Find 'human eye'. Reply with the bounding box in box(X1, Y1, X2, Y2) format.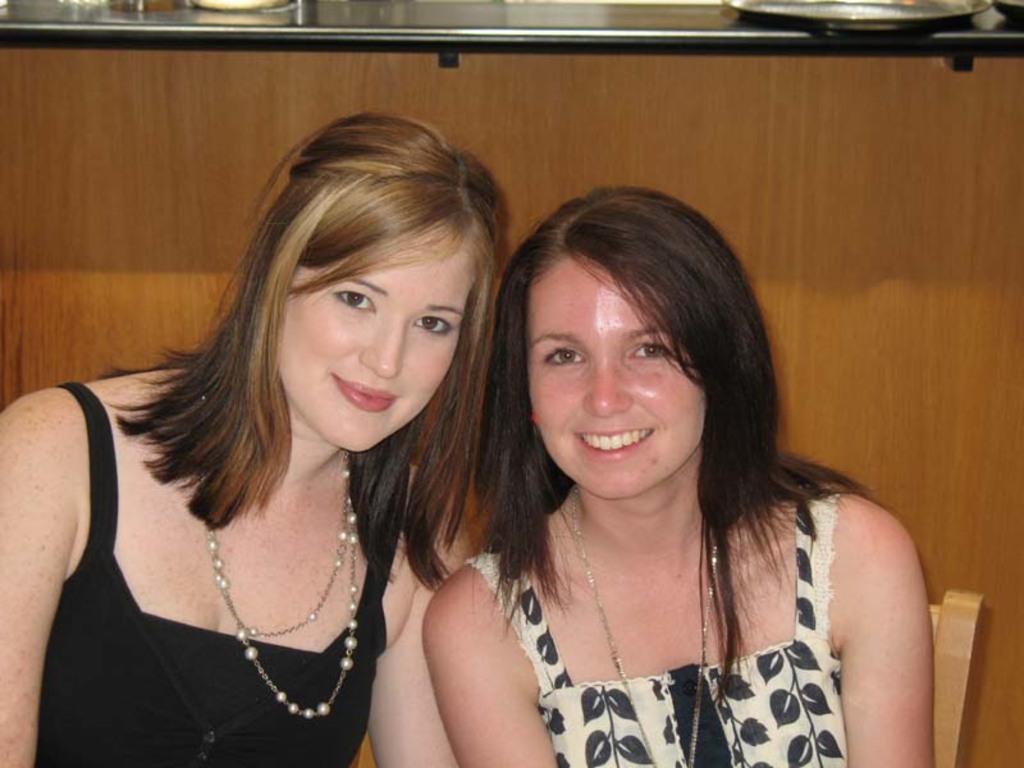
box(539, 340, 584, 369).
